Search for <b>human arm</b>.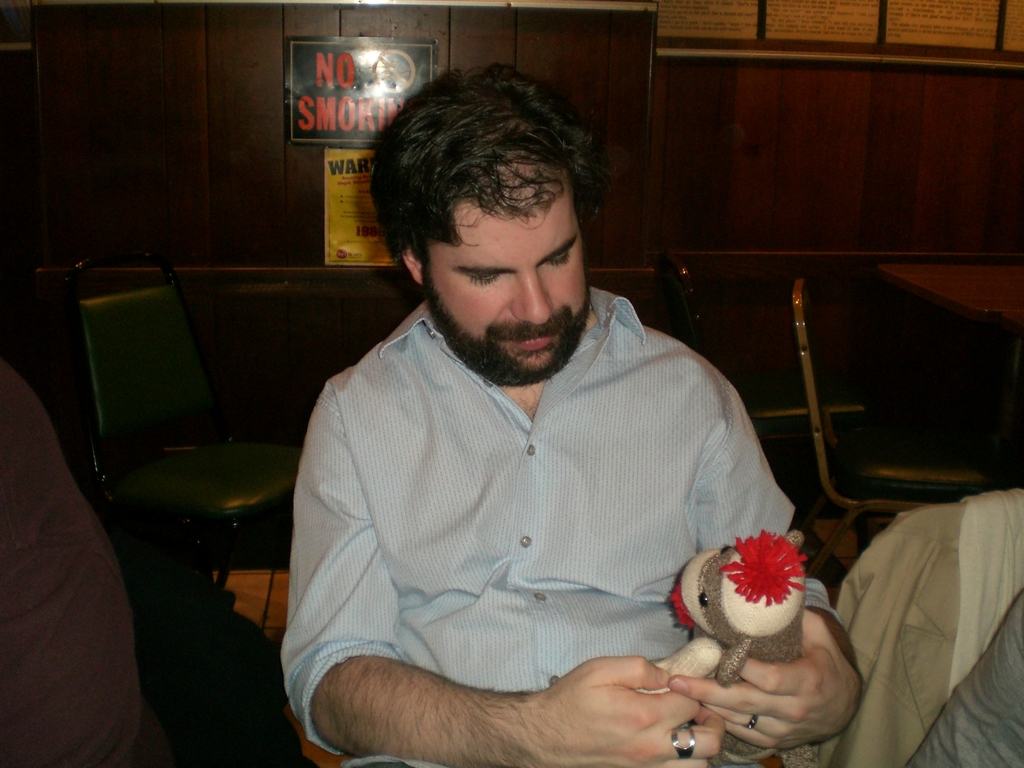
Found at box=[670, 387, 863, 756].
